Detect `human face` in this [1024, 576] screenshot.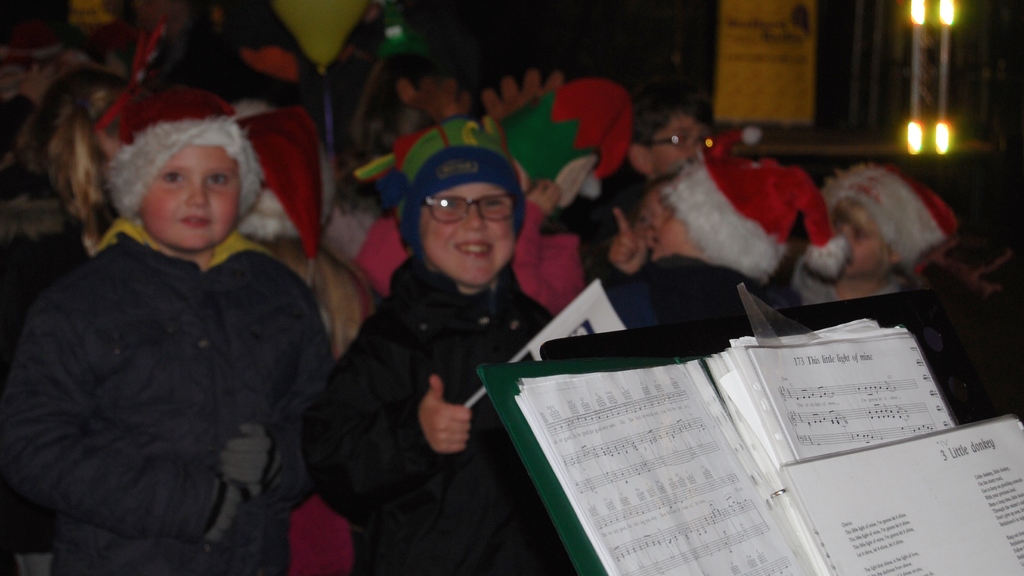
Detection: bbox=(424, 185, 510, 287).
